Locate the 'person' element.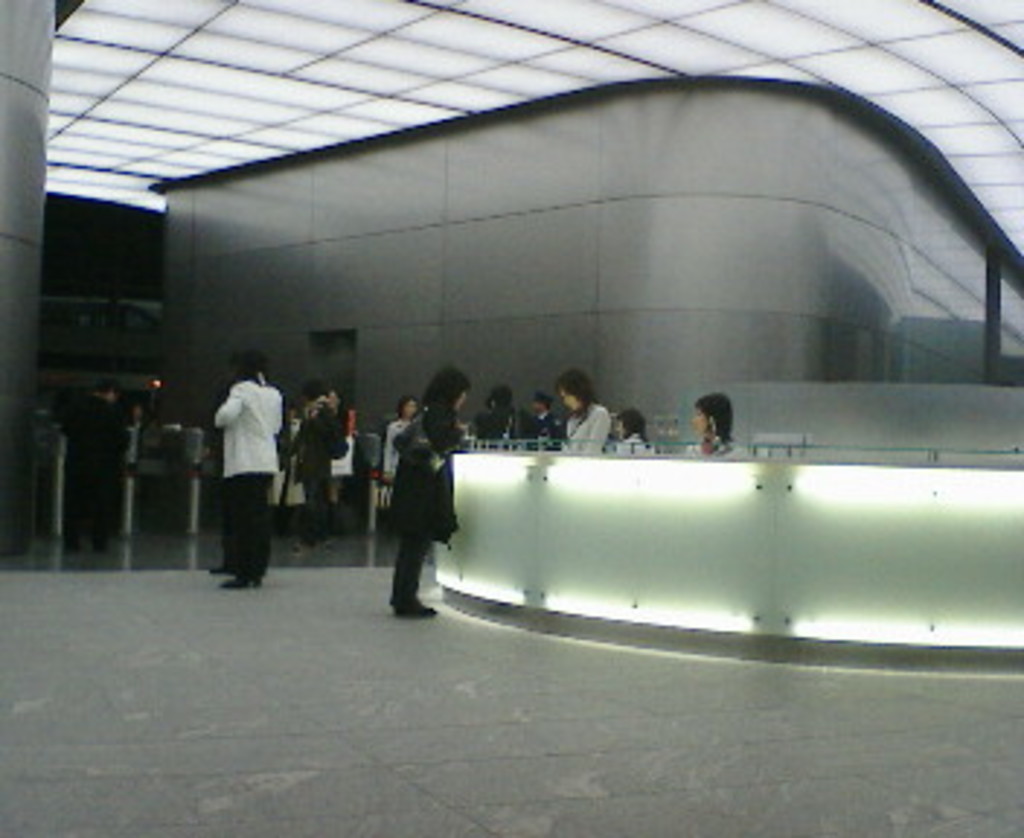
Element bbox: pyautogui.locateOnScreen(474, 387, 518, 434).
